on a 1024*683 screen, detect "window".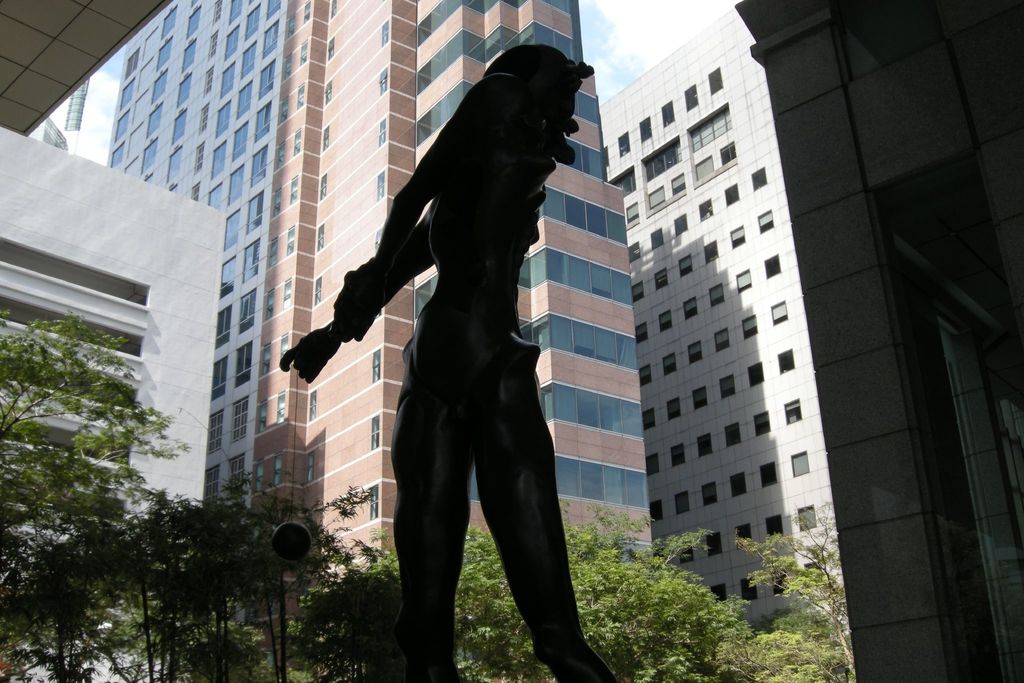
(765,516,781,541).
